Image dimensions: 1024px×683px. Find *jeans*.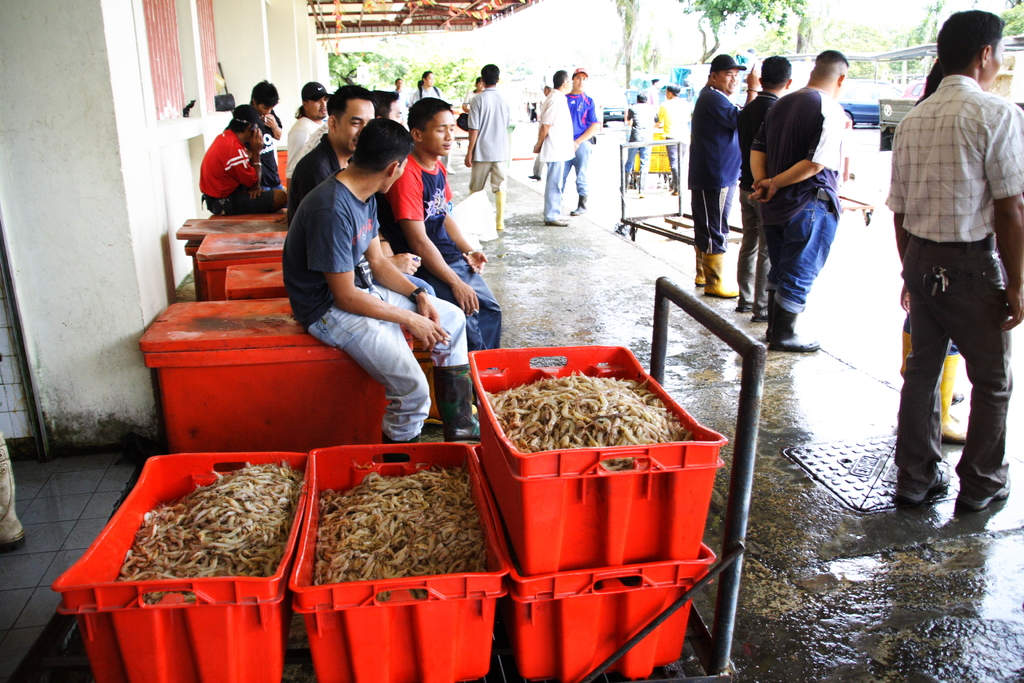
left=889, top=233, right=1023, bottom=496.
